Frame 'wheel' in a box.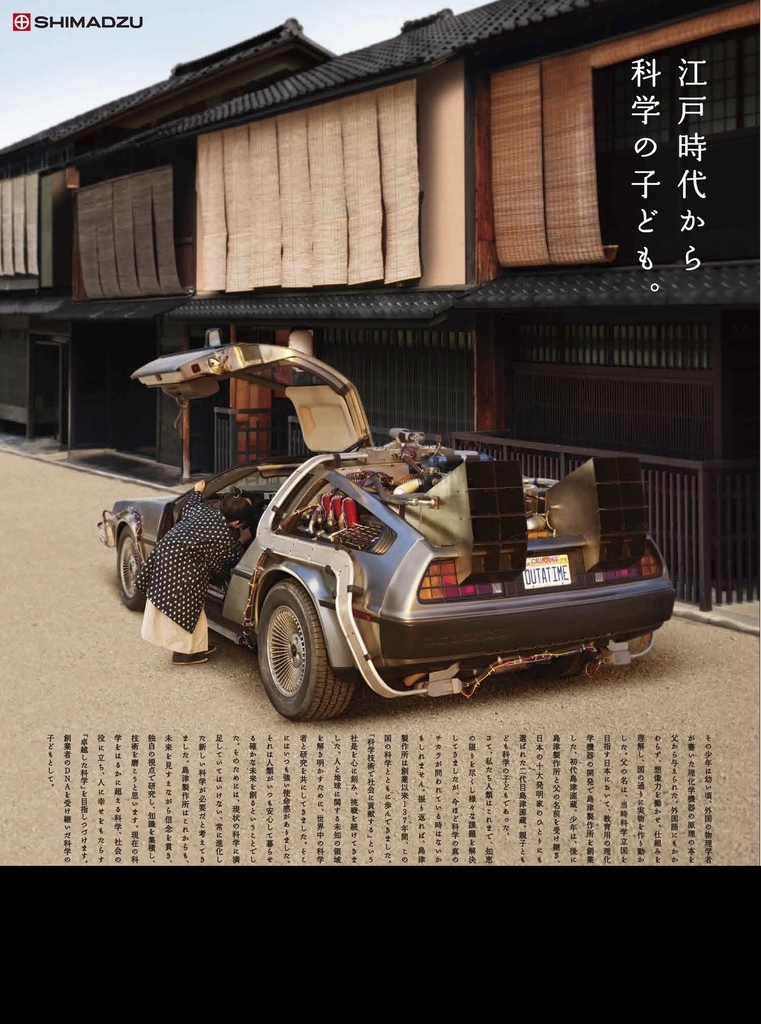
pyautogui.locateOnScreen(248, 575, 363, 722).
